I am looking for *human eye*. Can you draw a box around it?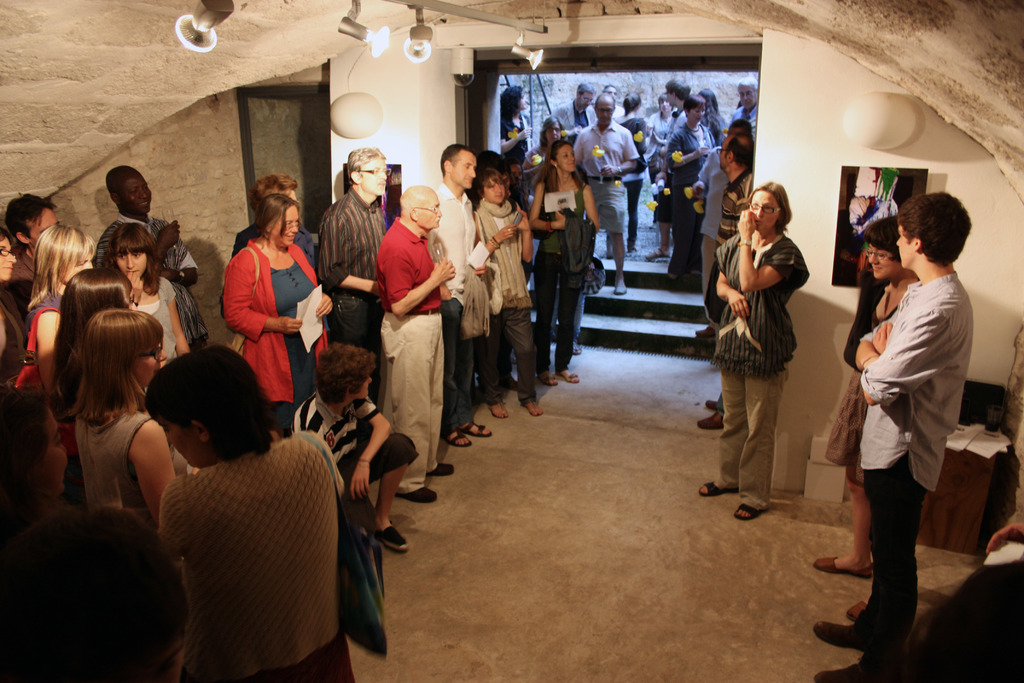
Sure, the bounding box is detection(488, 185, 496, 192).
